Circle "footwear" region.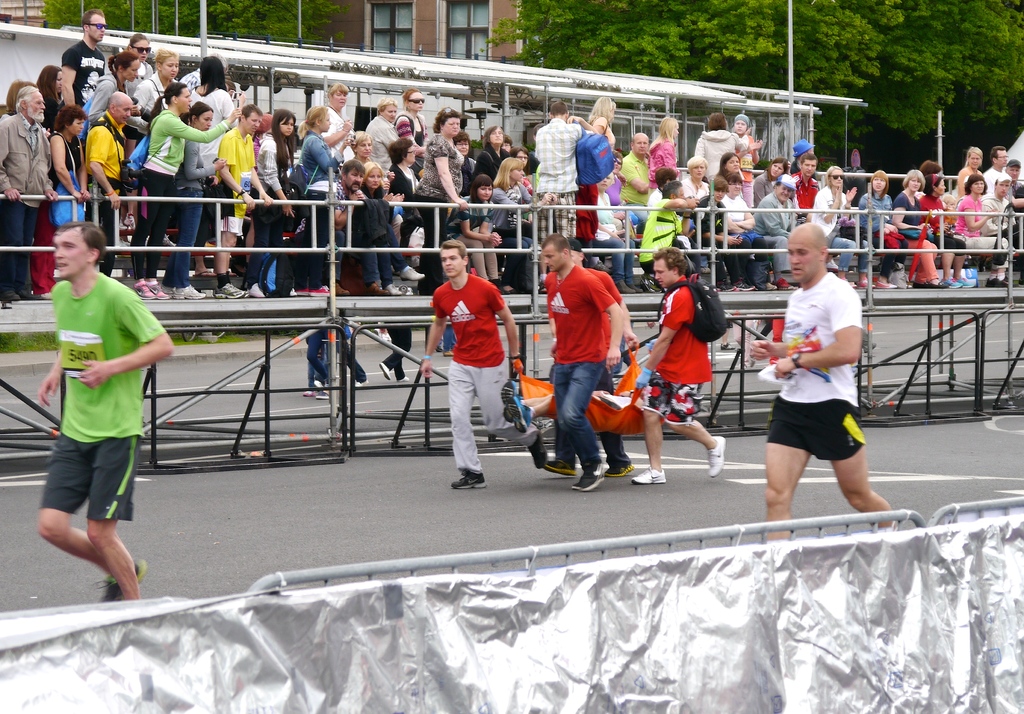
Region: bbox(875, 280, 897, 286).
